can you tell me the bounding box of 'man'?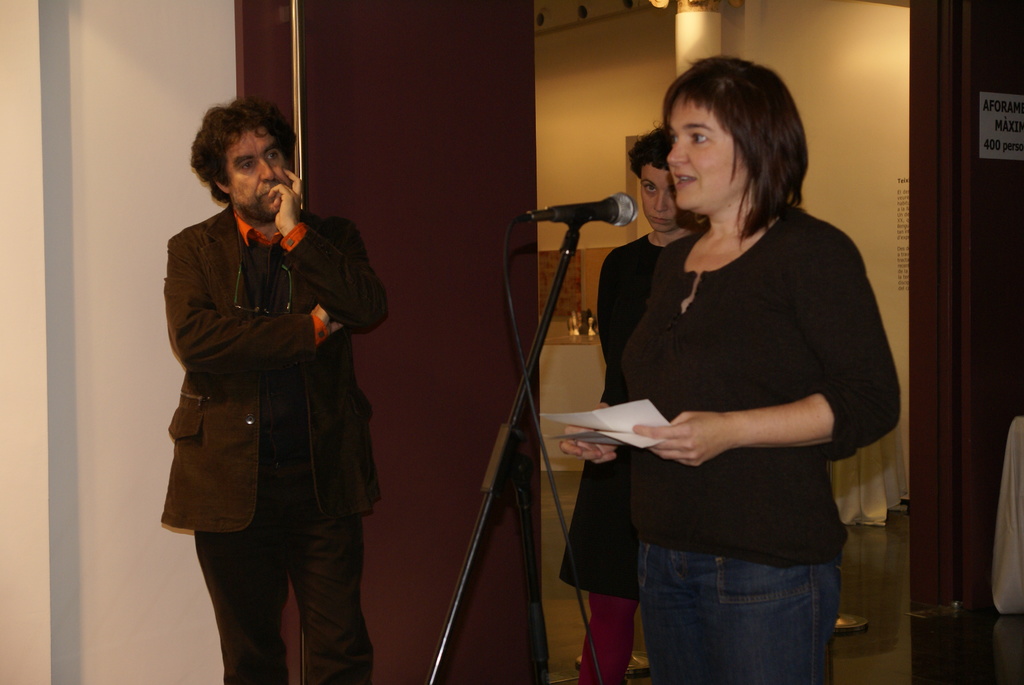
(left=161, top=94, right=404, bottom=684).
